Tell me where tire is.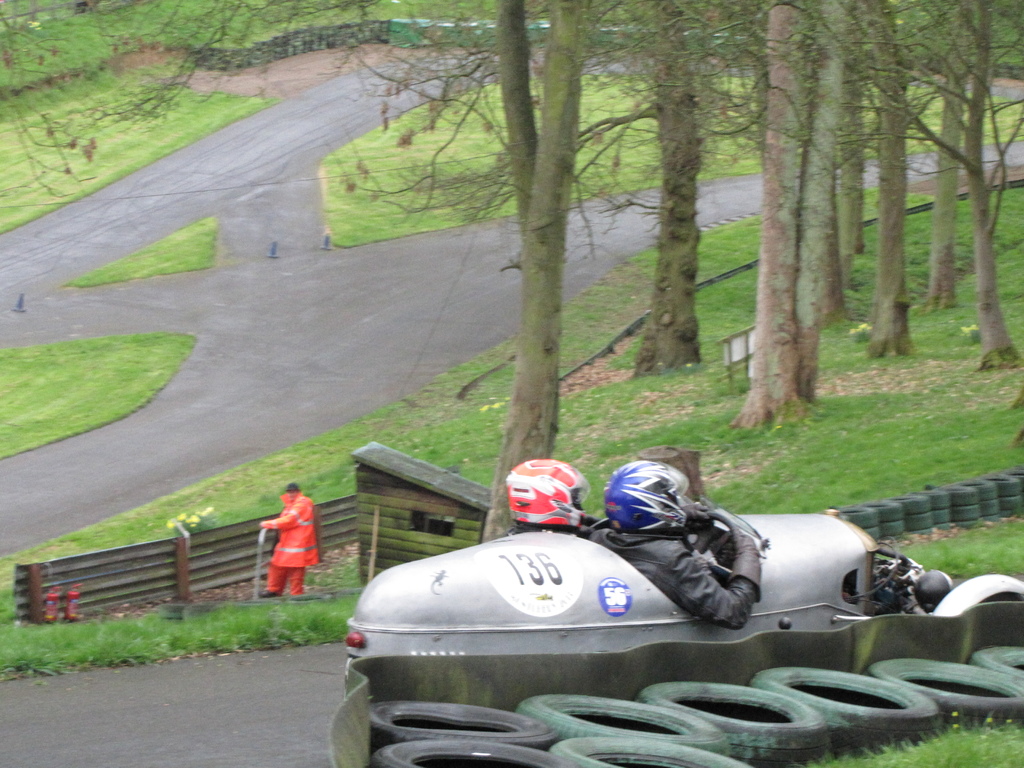
tire is at 372/693/560/751.
